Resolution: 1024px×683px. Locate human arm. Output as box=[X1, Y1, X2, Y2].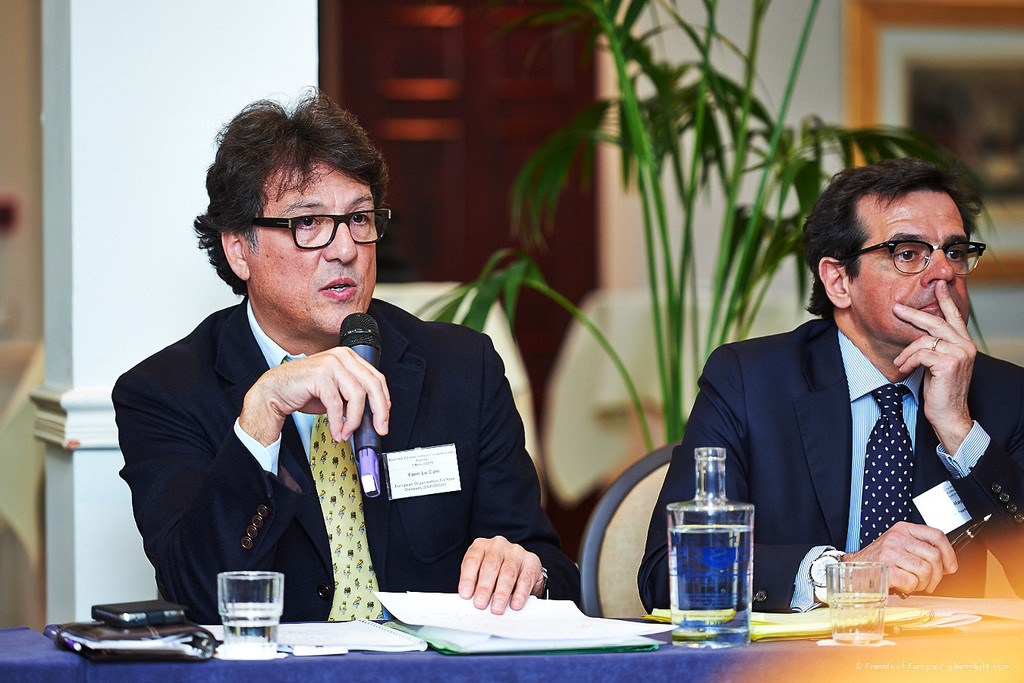
box=[900, 285, 996, 483].
